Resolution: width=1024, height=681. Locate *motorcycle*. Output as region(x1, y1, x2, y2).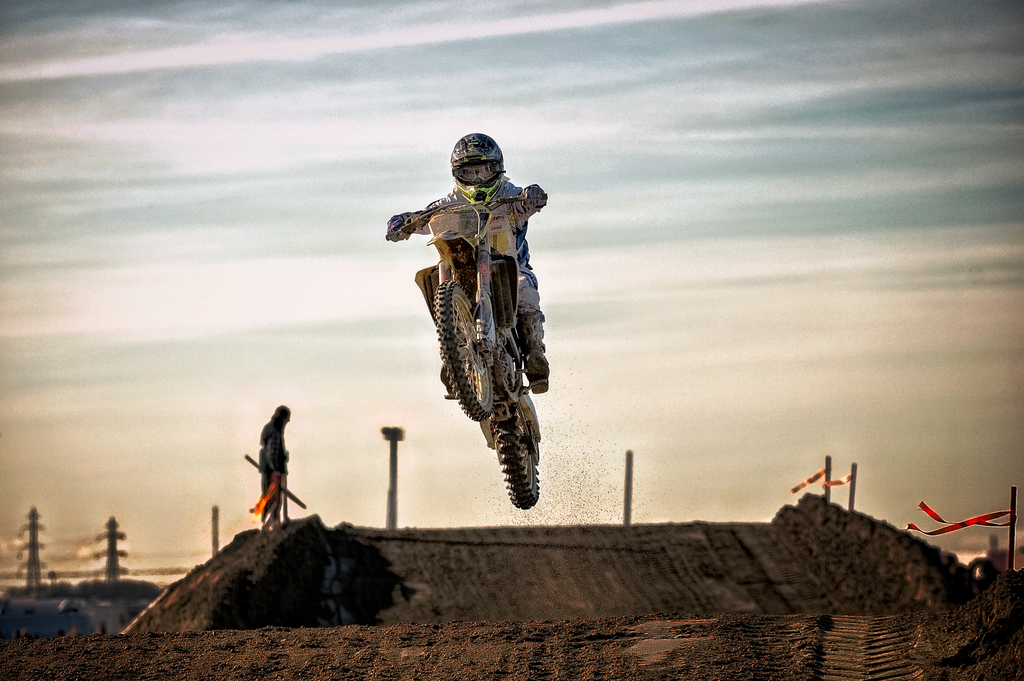
region(383, 192, 548, 508).
